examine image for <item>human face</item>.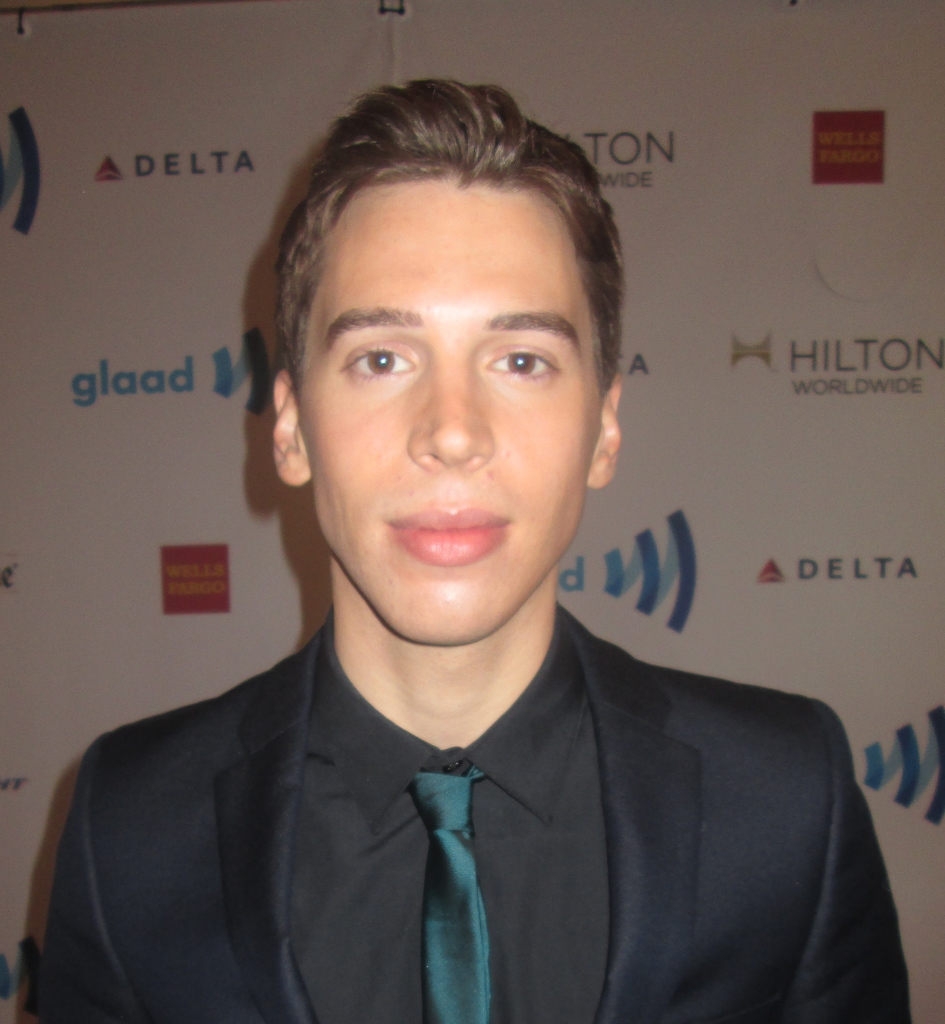
Examination result: 304 173 598 641.
